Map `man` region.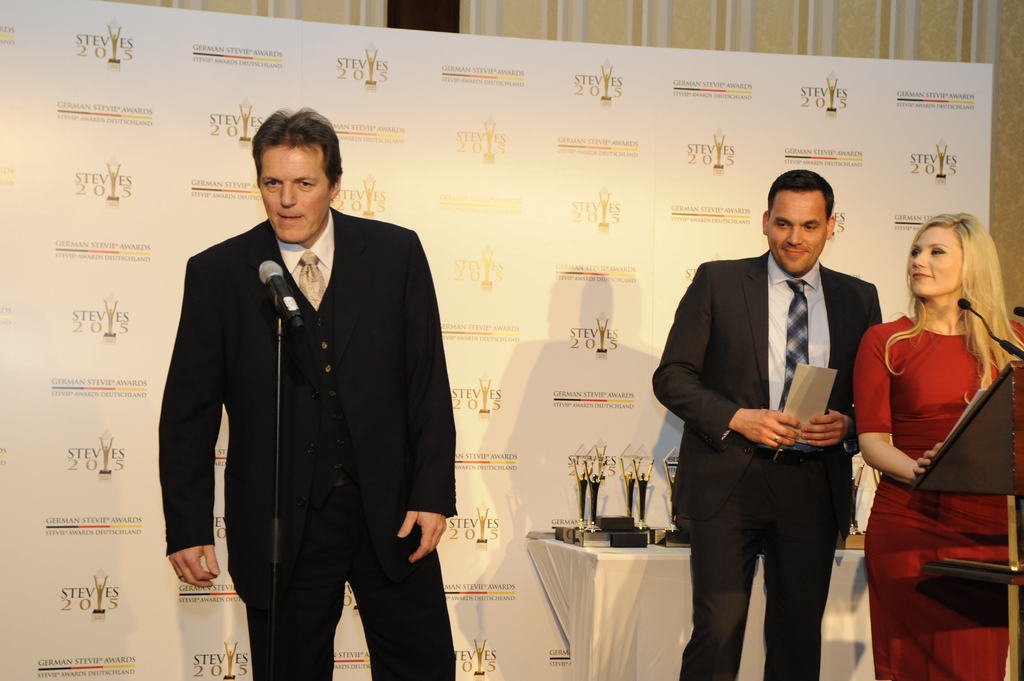
Mapped to <box>671,164,899,655</box>.
